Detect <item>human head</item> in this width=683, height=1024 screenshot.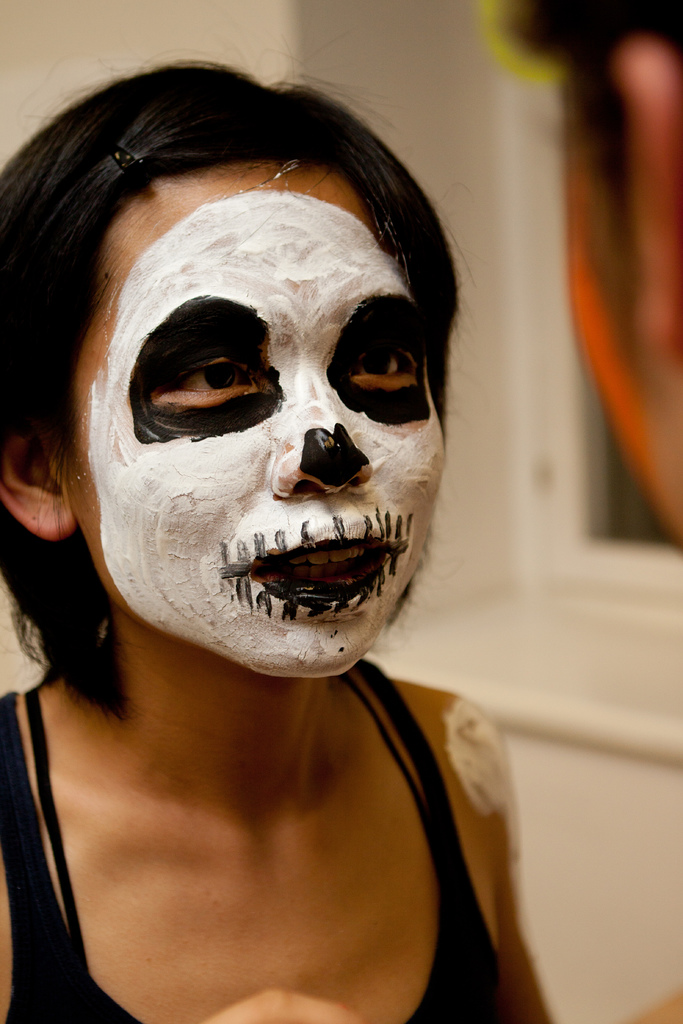
Detection: 46:128:475:726.
